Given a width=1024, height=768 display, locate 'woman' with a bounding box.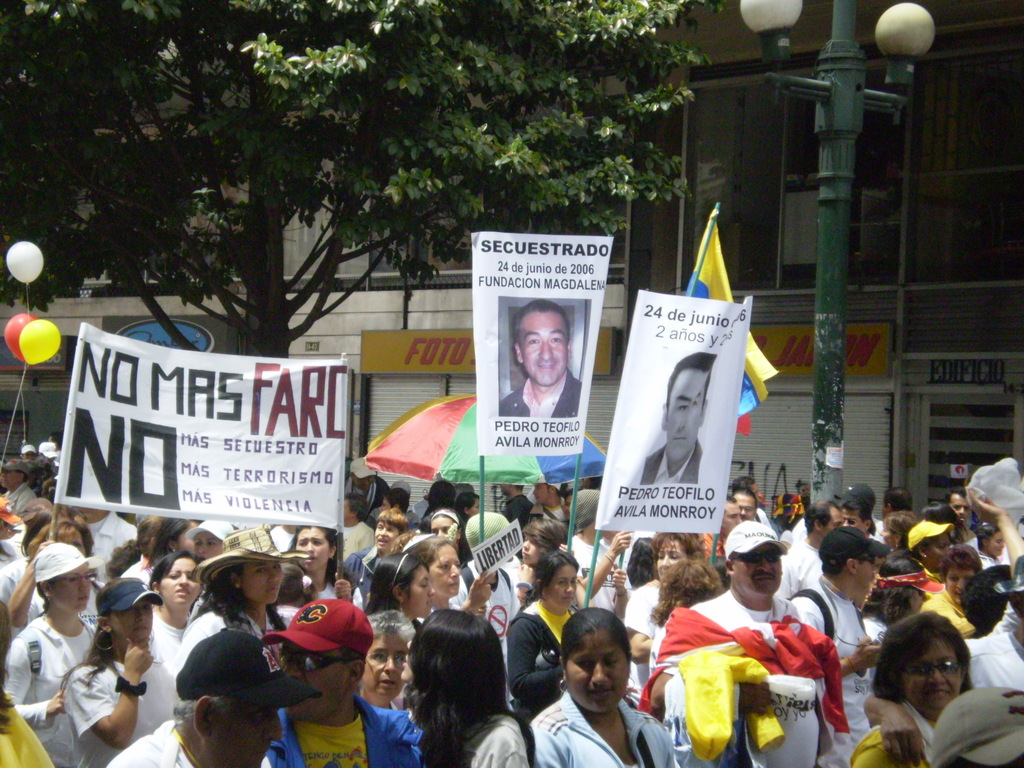
Located: <bbox>342, 506, 410, 611</bbox>.
